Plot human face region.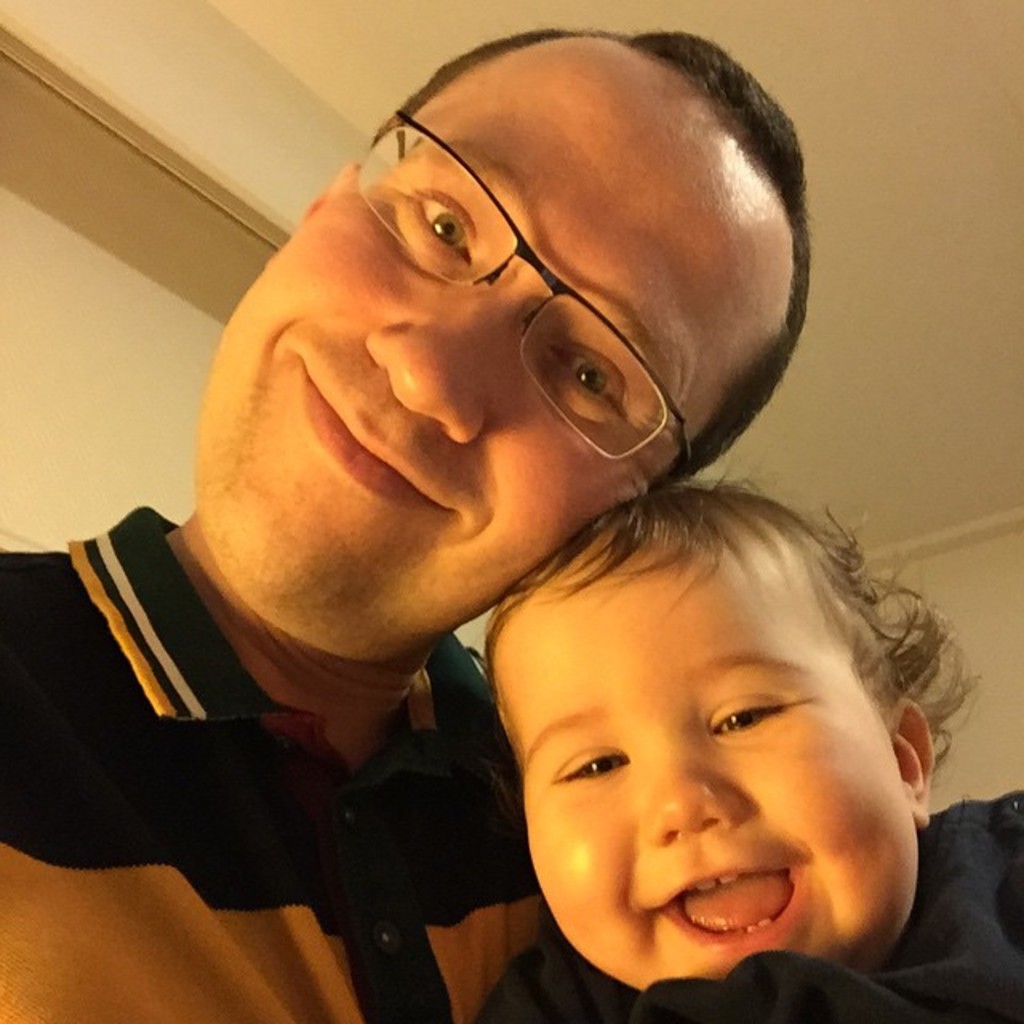
Plotted at (x1=486, y1=517, x2=931, y2=994).
